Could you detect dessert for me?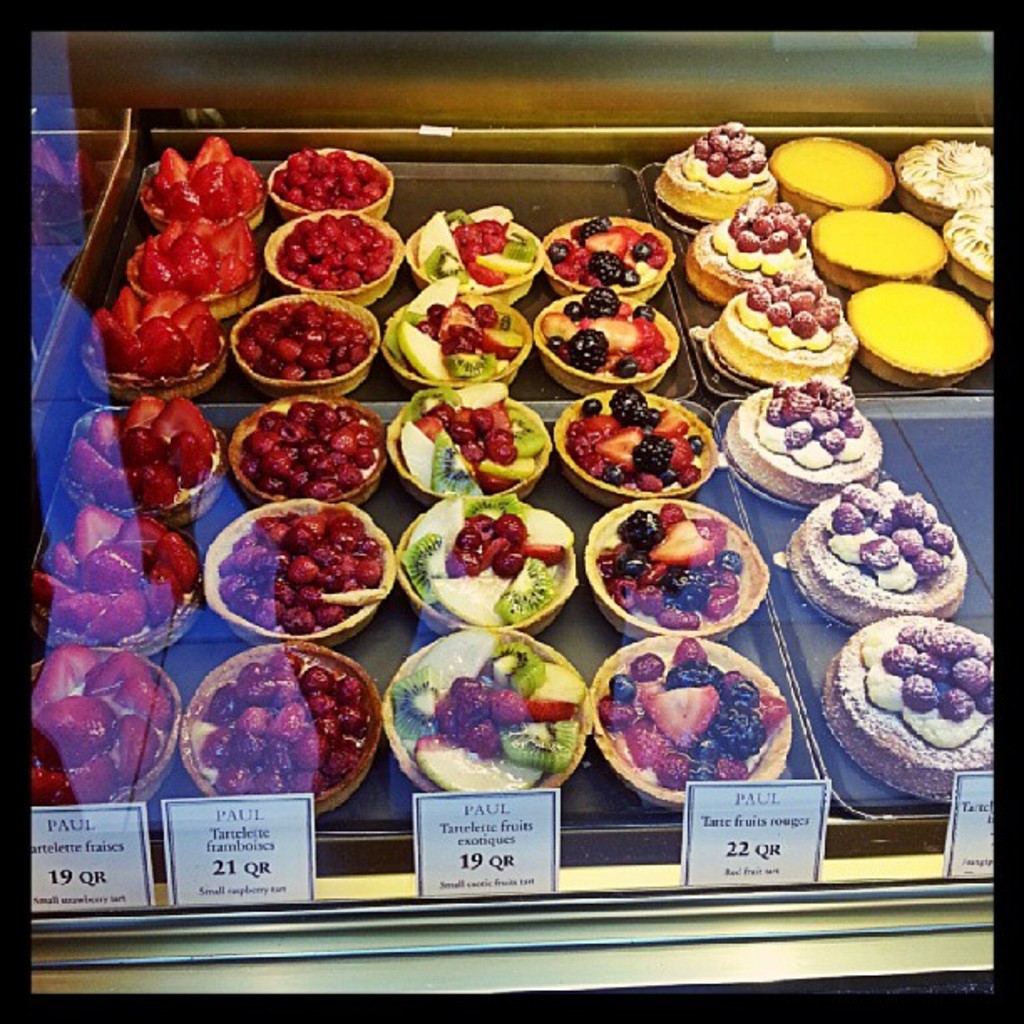
Detection result: x1=283, y1=218, x2=393, y2=288.
